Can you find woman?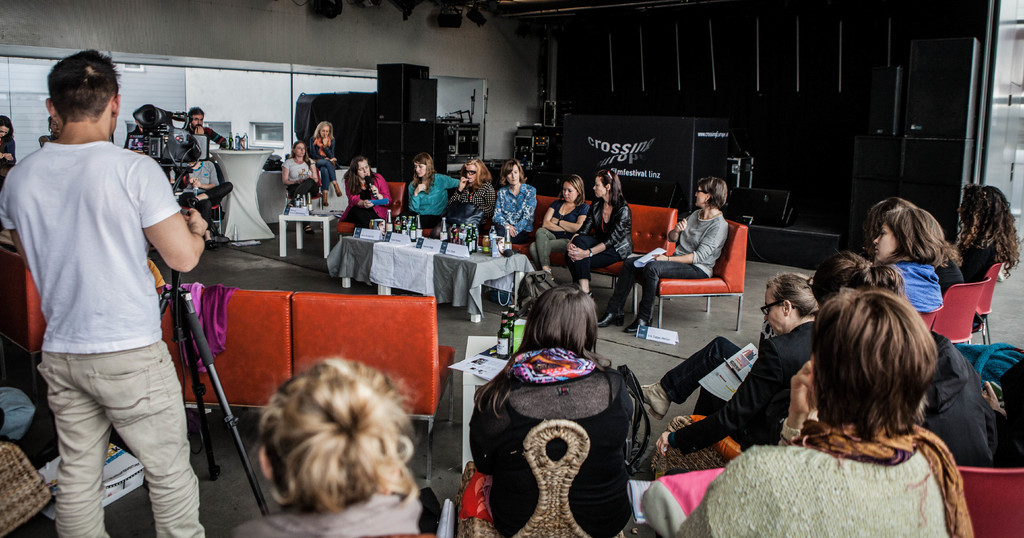
Yes, bounding box: 282, 142, 321, 236.
